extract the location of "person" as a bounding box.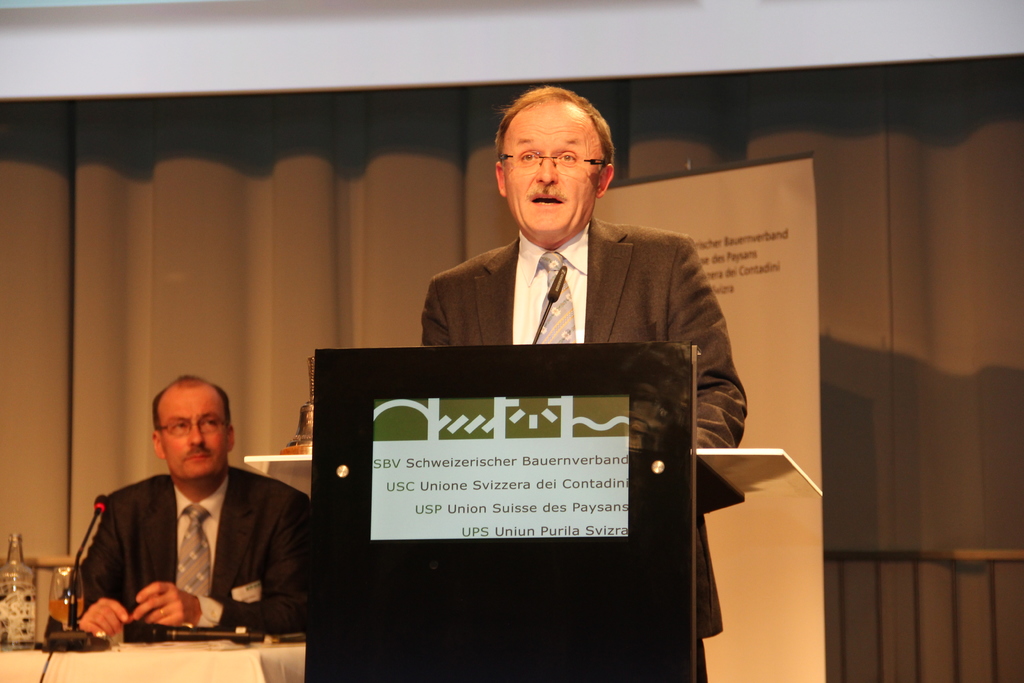
x1=48, y1=372, x2=312, y2=646.
